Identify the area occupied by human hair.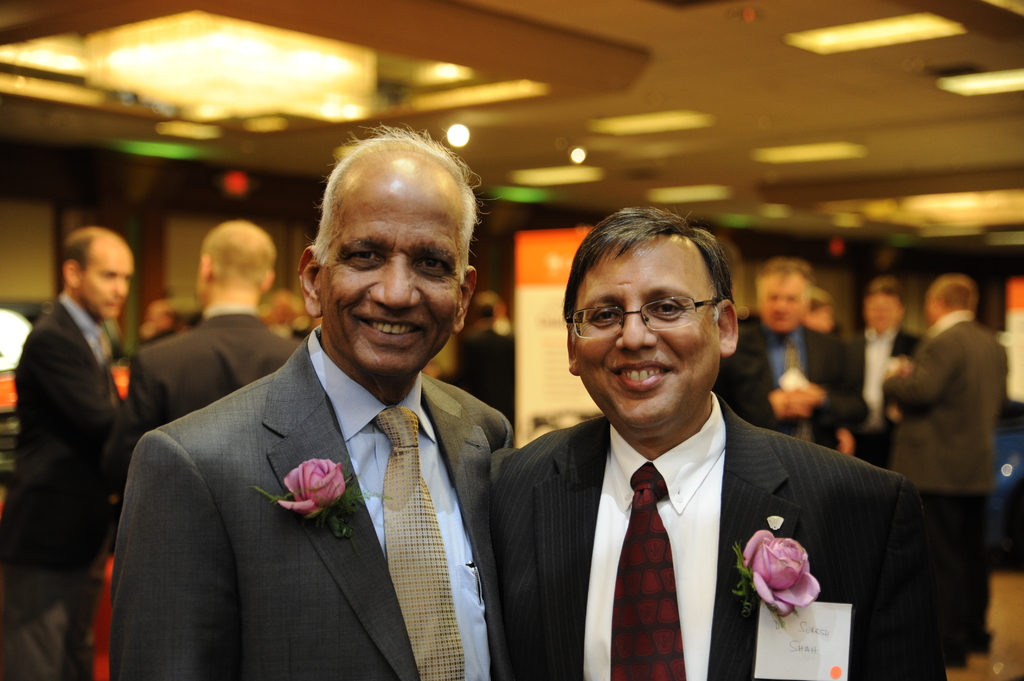
Area: bbox(200, 215, 276, 298).
